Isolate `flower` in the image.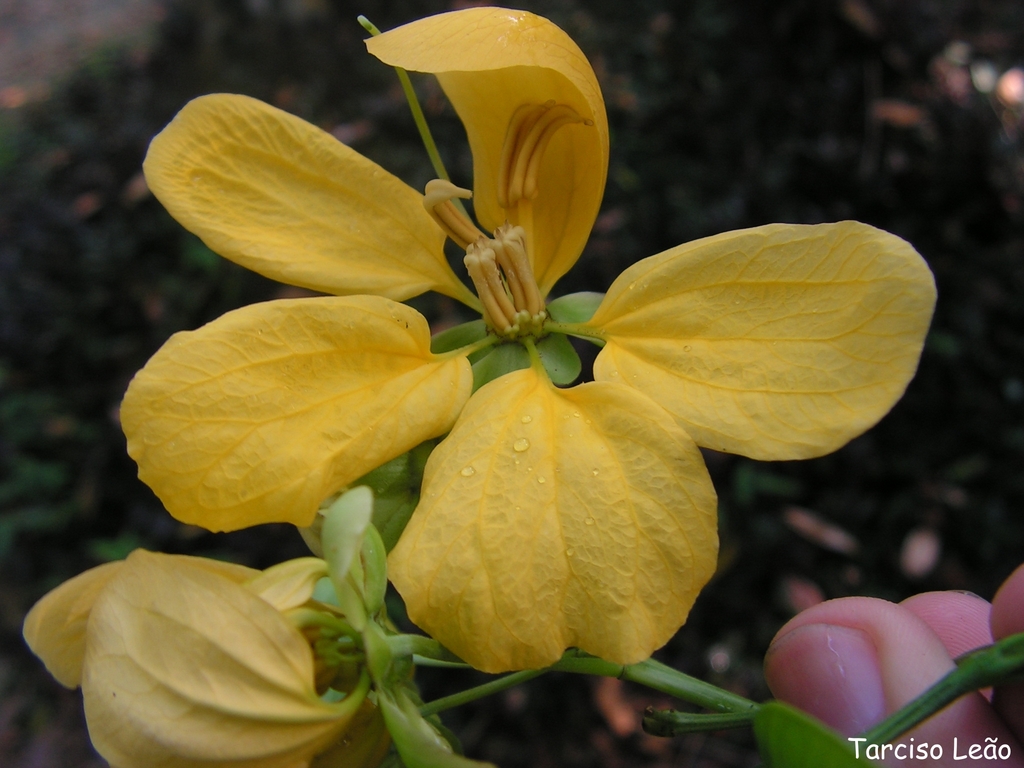
Isolated region: 124 3 940 761.
